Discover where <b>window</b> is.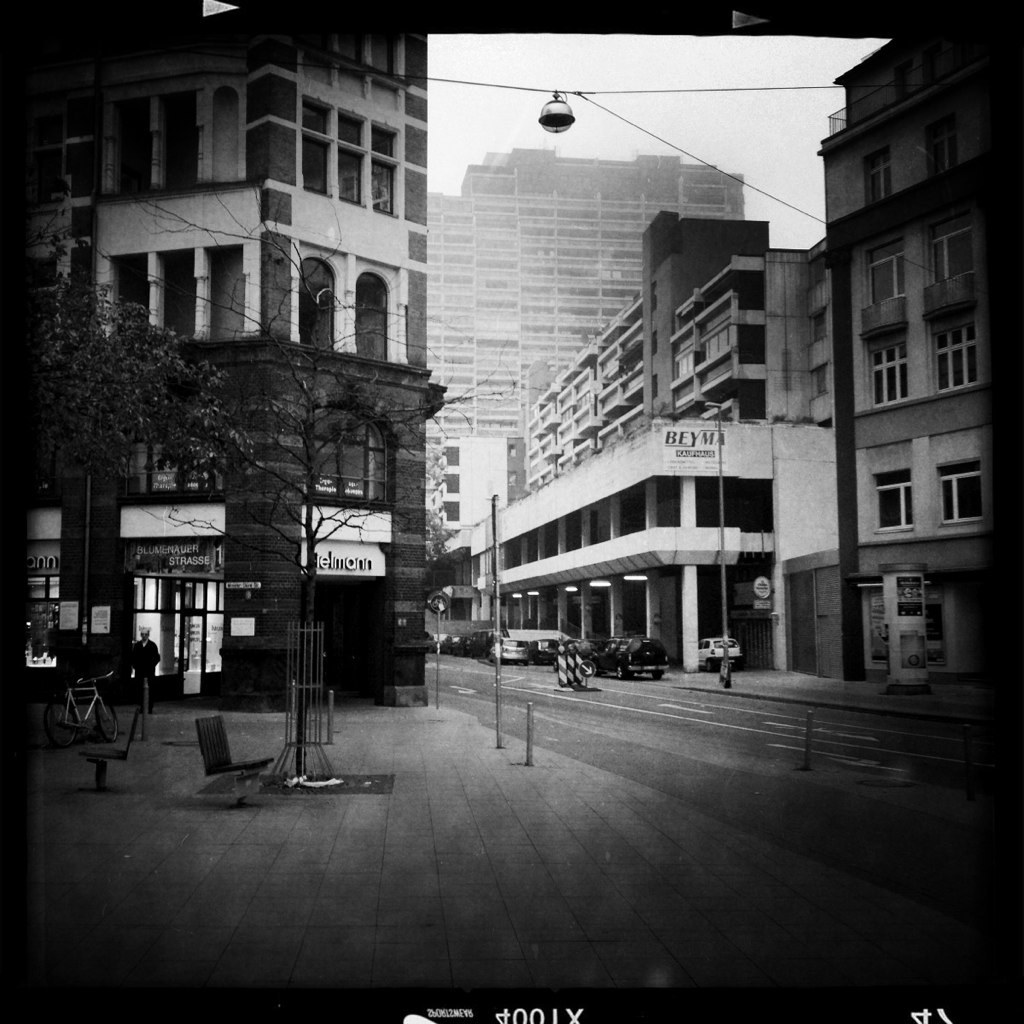
Discovered at 864,240,901,302.
